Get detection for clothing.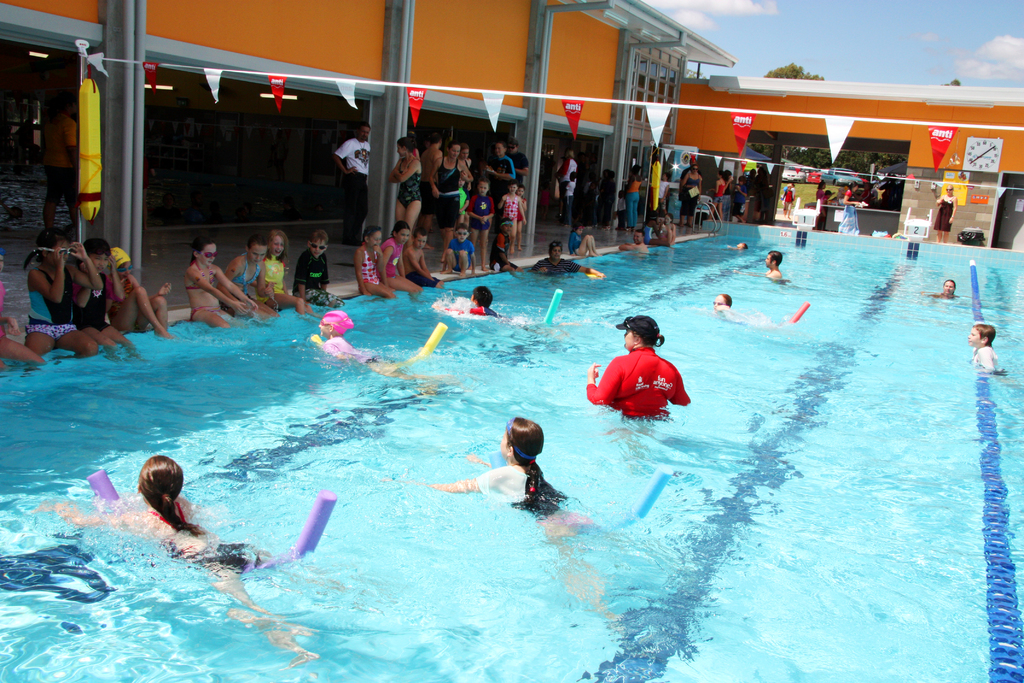
Detection: region(482, 156, 515, 225).
